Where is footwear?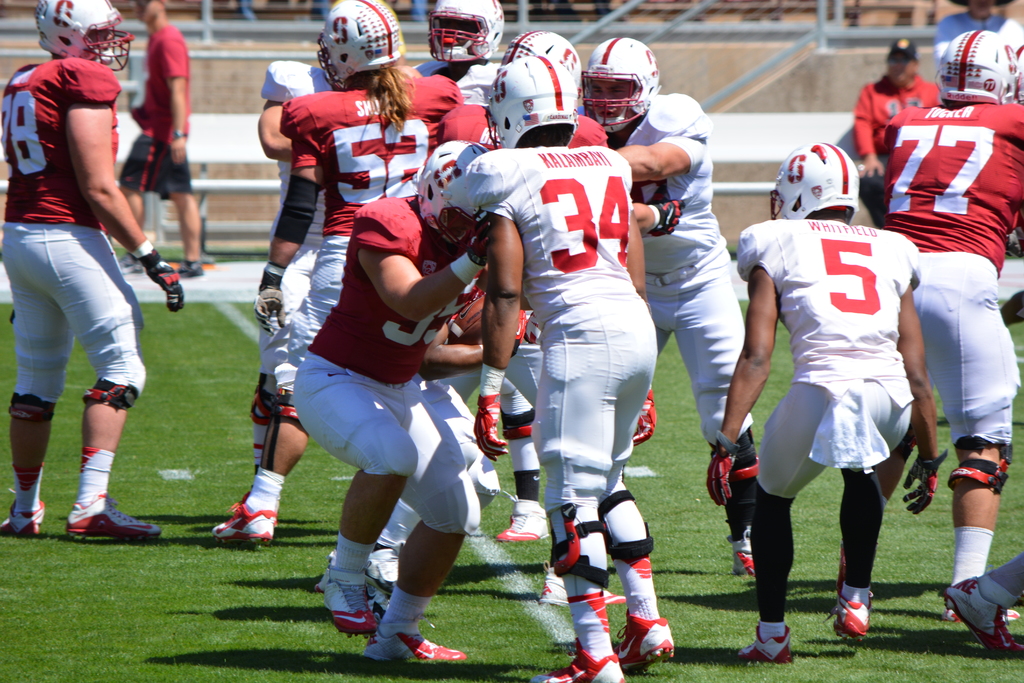
{"x1": 175, "y1": 263, "x2": 202, "y2": 278}.
